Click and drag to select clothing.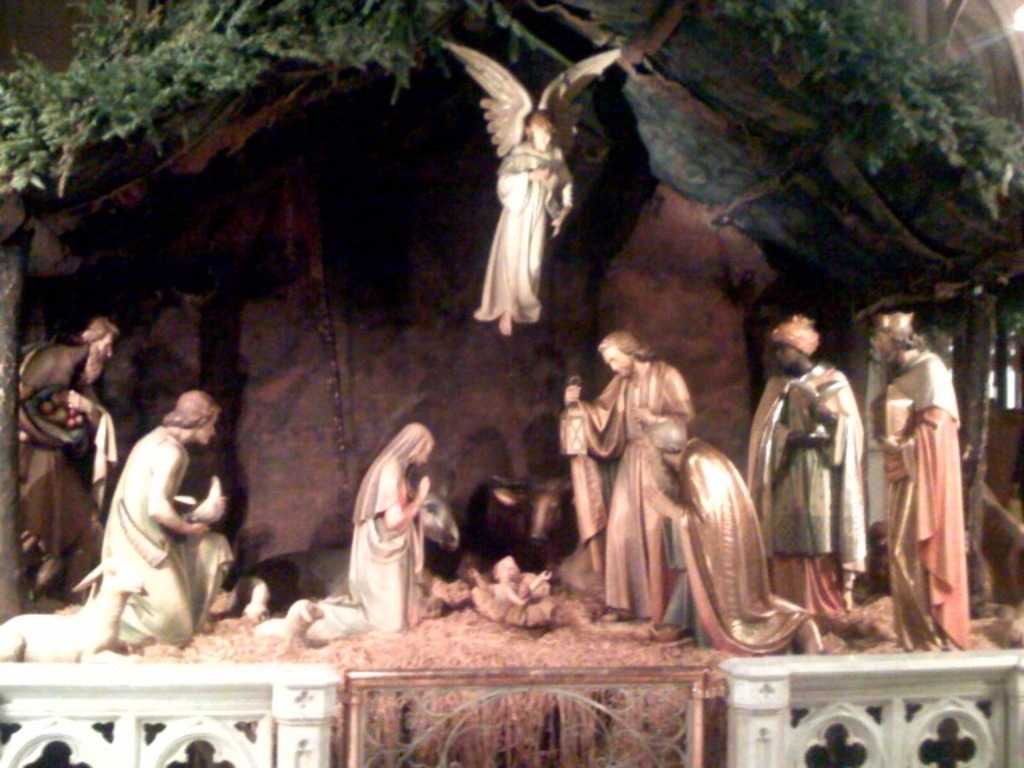
Selection: {"left": 571, "top": 358, "right": 691, "bottom": 621}.
